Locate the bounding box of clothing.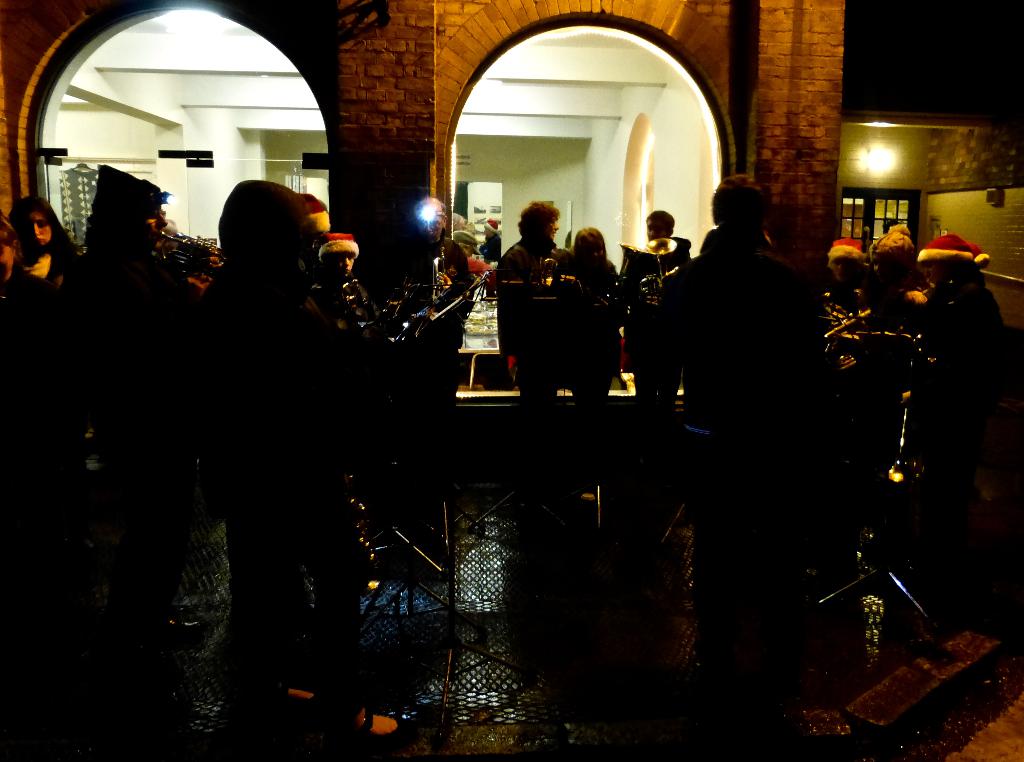
Bounding box: (left=193, top=273, right=357, bottom=703).
